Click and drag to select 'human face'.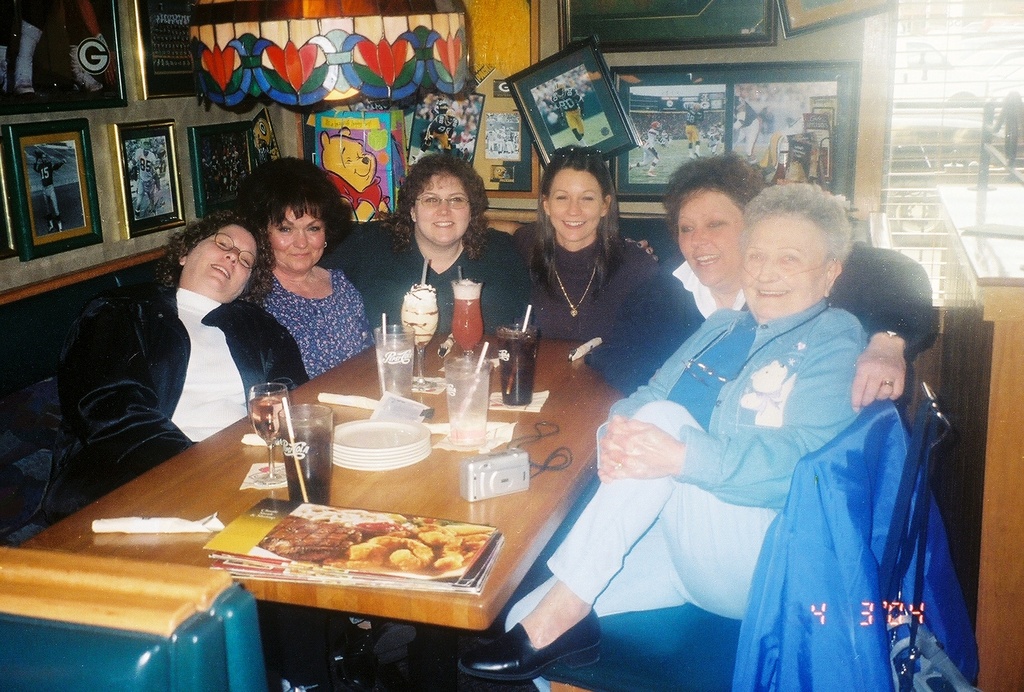
Selection: detection(415, 174, 472, 245).
